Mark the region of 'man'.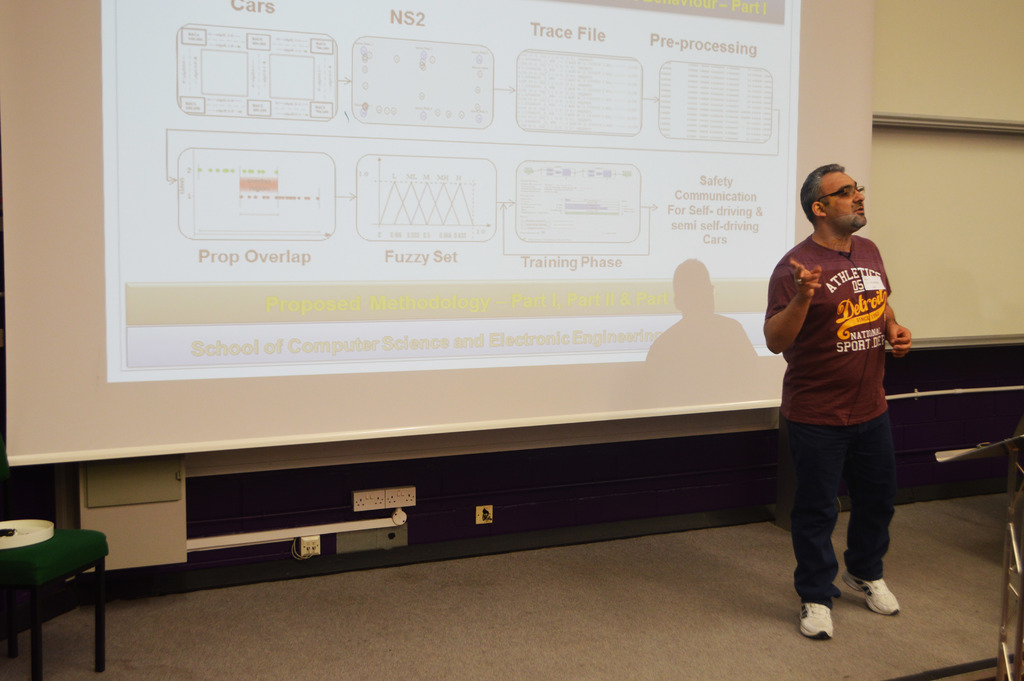
Region: Rect(769, 160, 910, 654).
